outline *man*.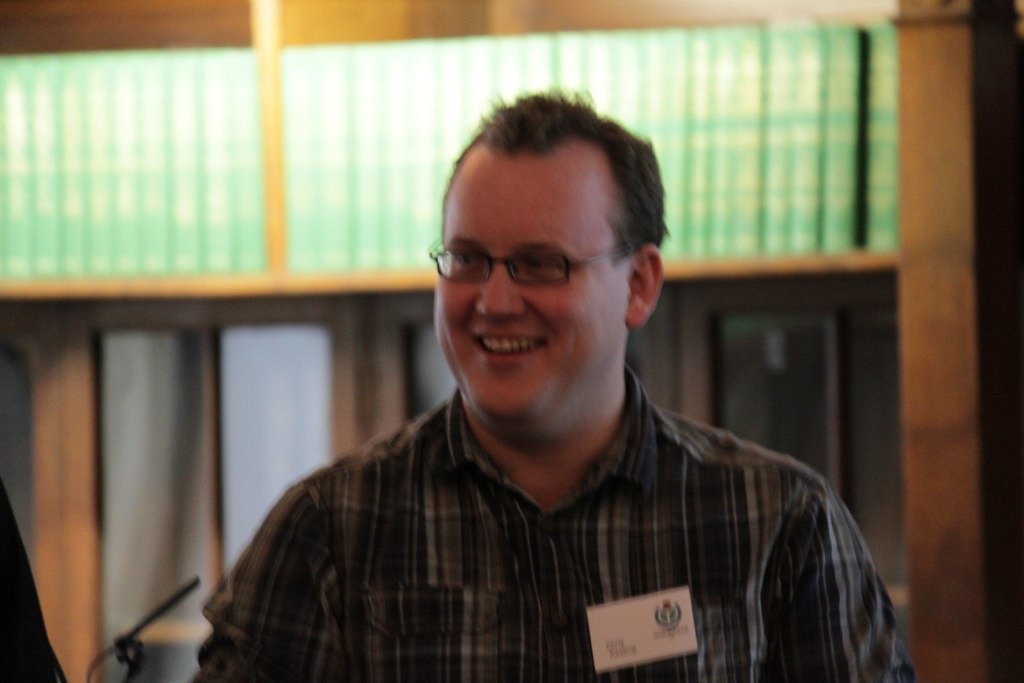
Outline: x1=190, y1=93, x2=916, y2=682.
